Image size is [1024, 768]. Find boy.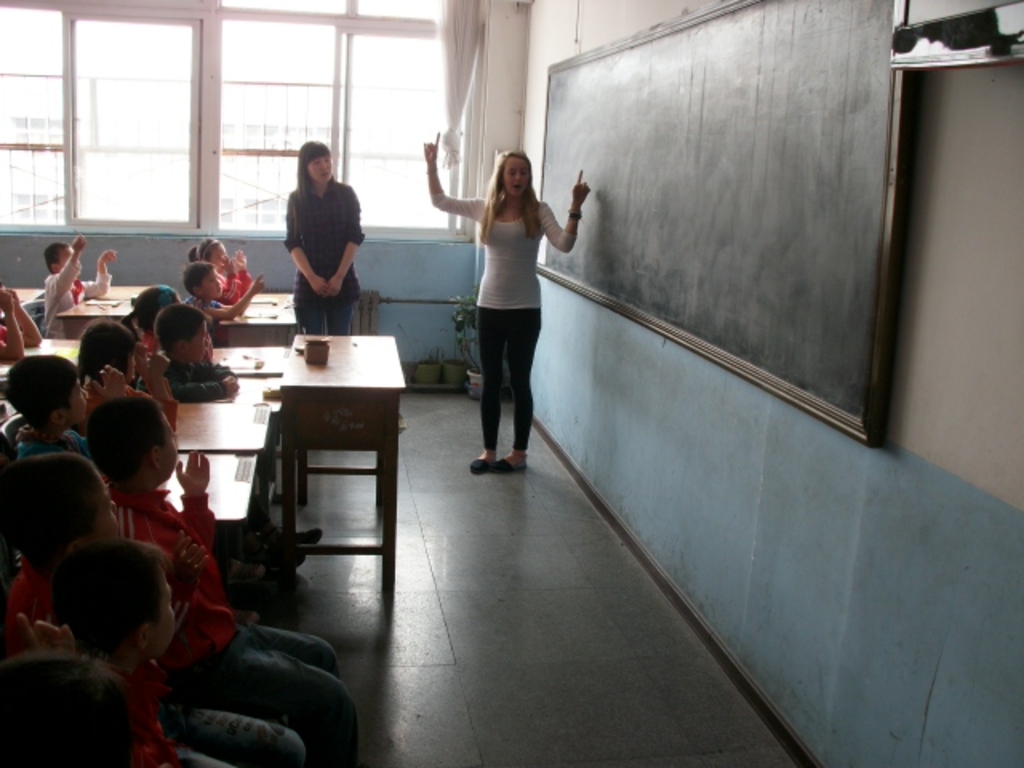
[3, 355, 126, 464].
